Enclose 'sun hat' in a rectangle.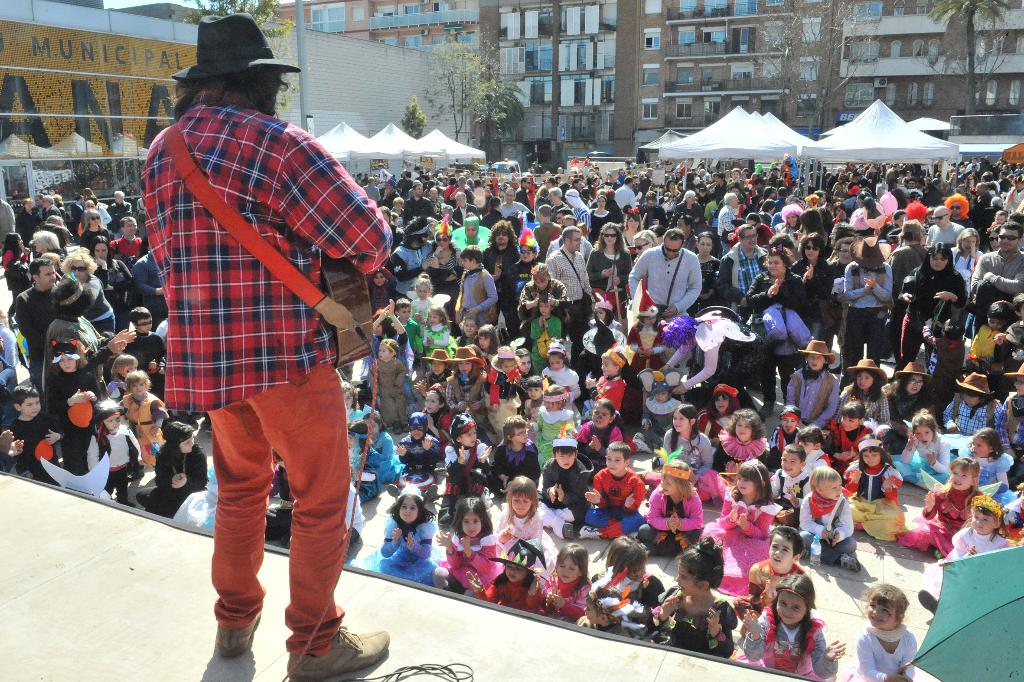
select_region(407, 412, 433, 435).
